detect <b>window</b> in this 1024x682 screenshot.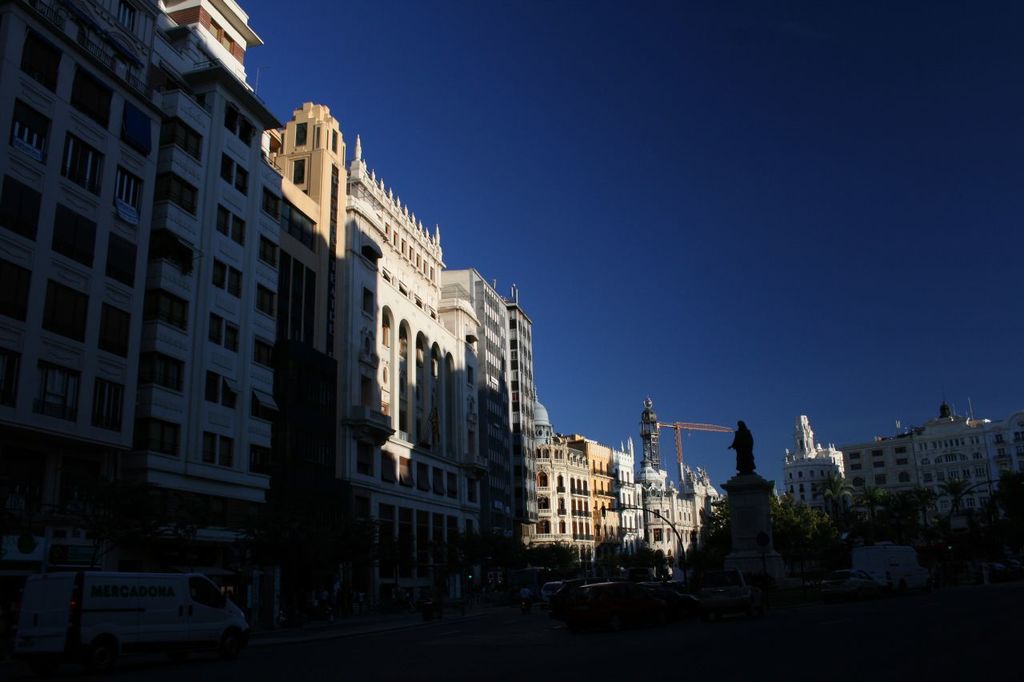
Detection: (251, 330, 271, 372).
